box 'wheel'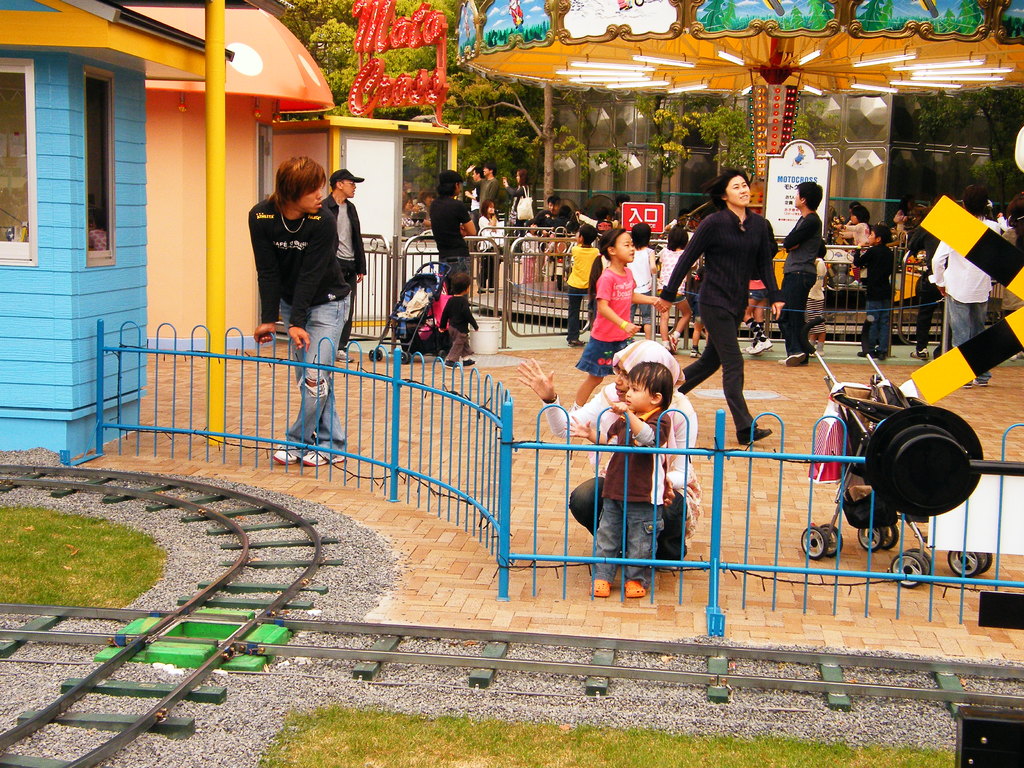
(799, 527, 828, 561)
